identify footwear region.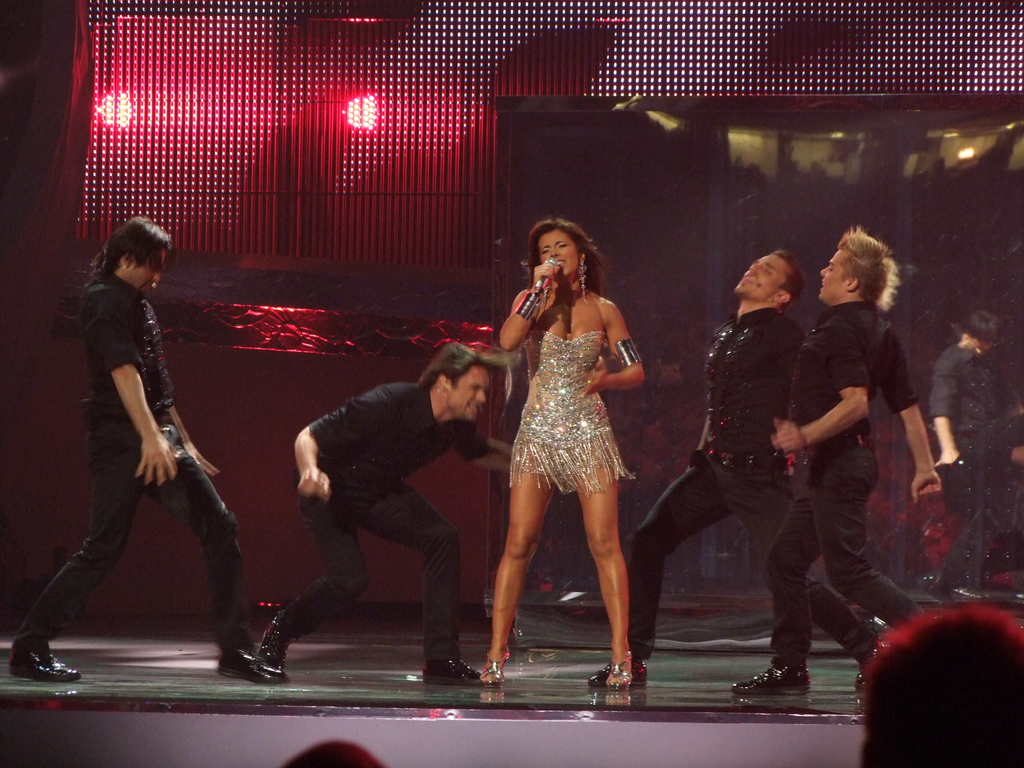
Region: rect(256, 619, 293, 669).
